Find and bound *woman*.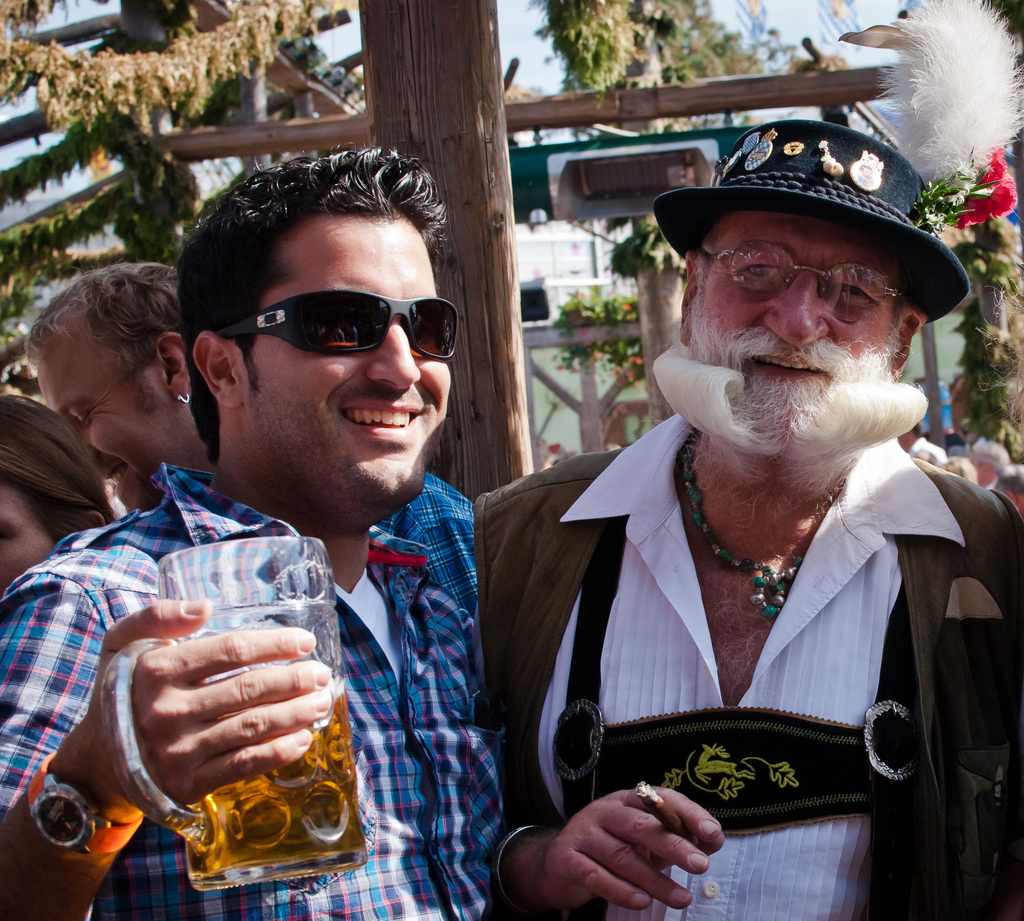
Bound: (0,396,111,599).
